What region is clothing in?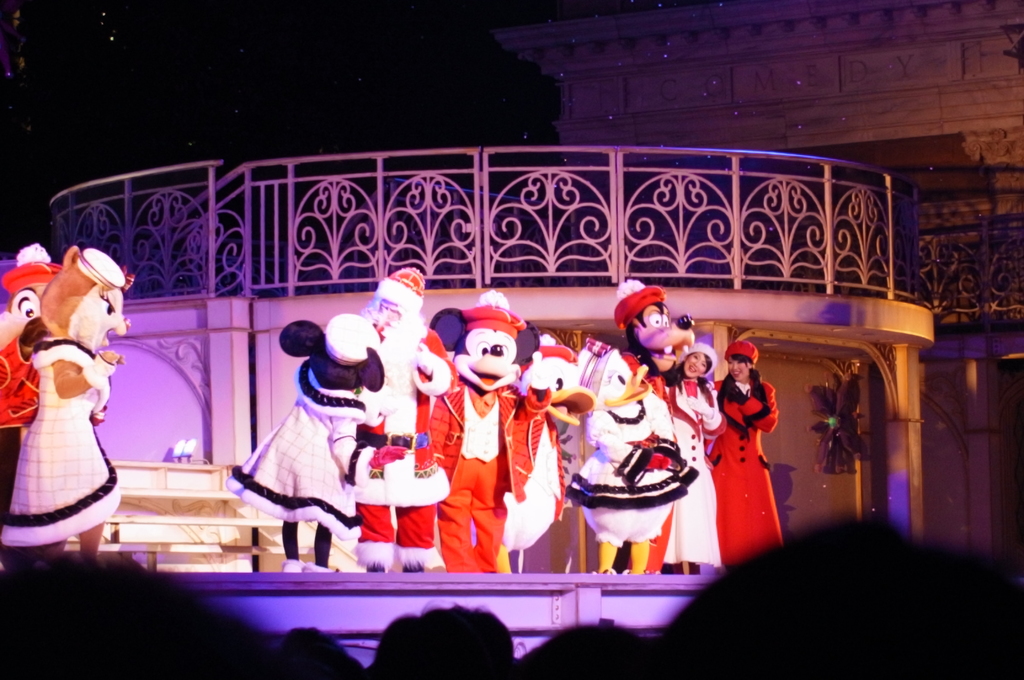
BBox(223, 315, 367, 563).
